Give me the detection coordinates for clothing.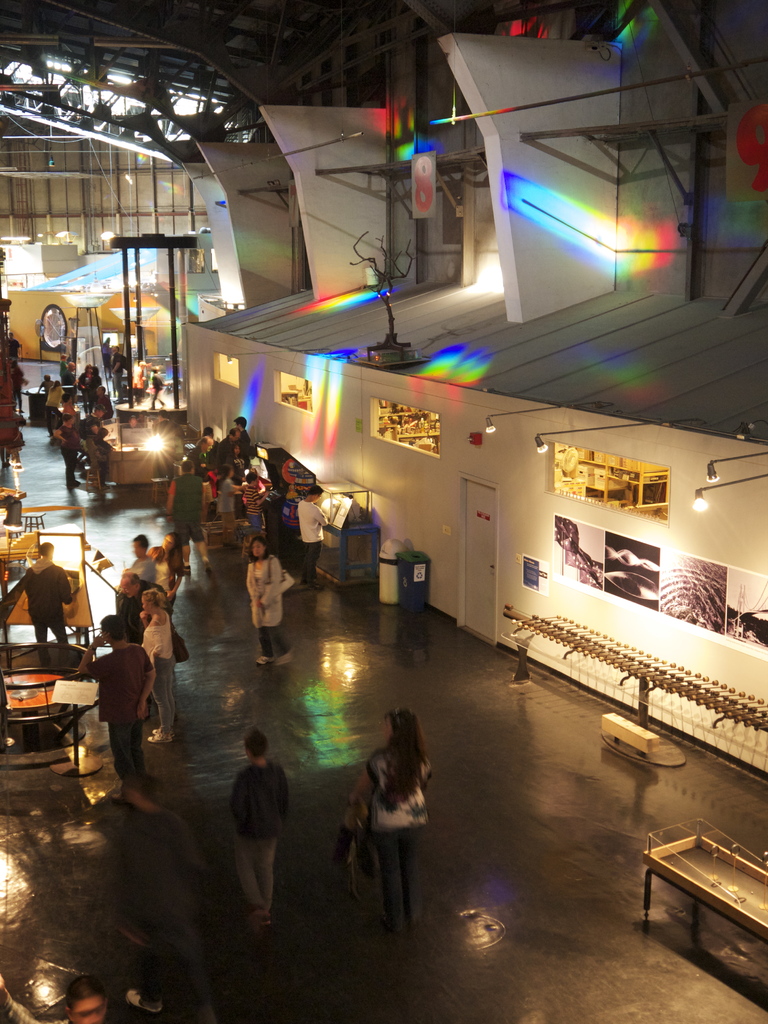
(left=5, top=340, right=18, bottom=356).
